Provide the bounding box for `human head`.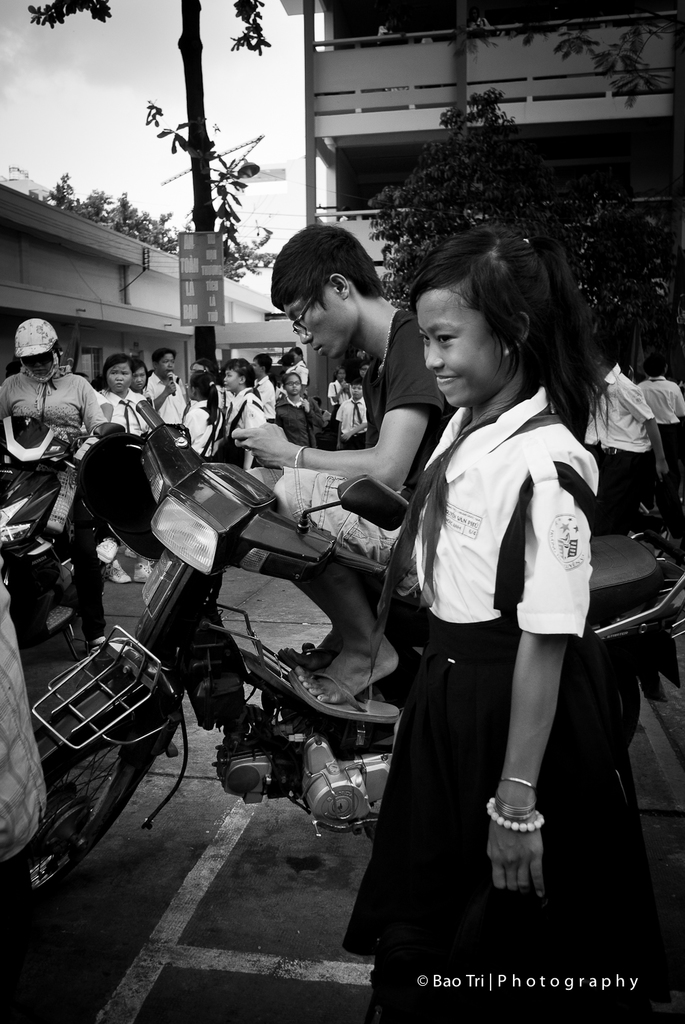
rect(151, 343, 176, 373).
